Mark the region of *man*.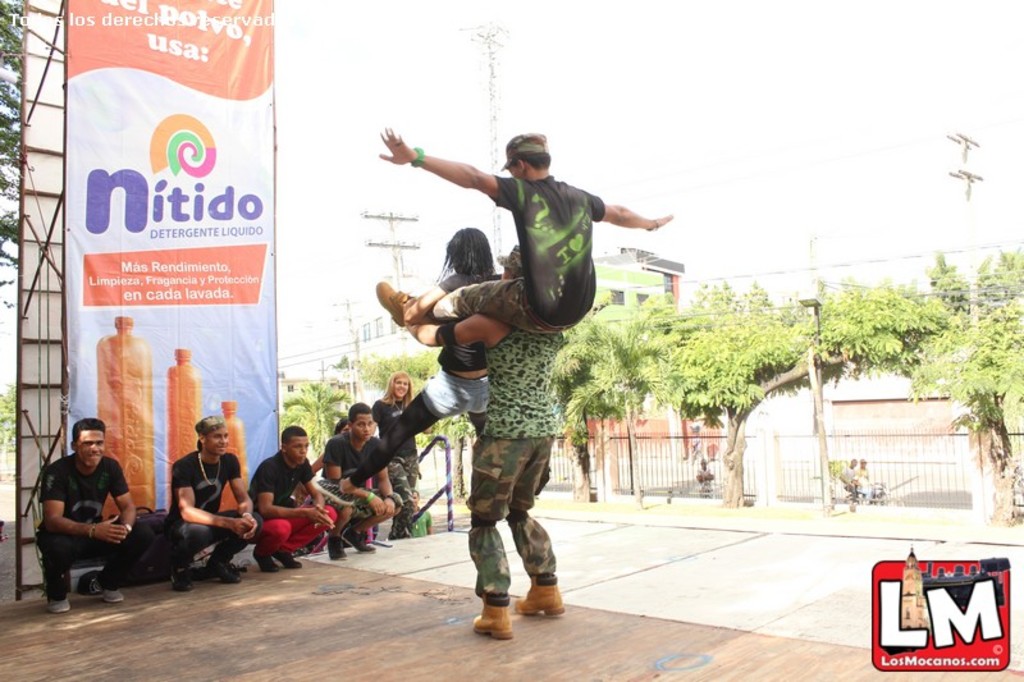
Region: region(374, 128, 672, 344).
